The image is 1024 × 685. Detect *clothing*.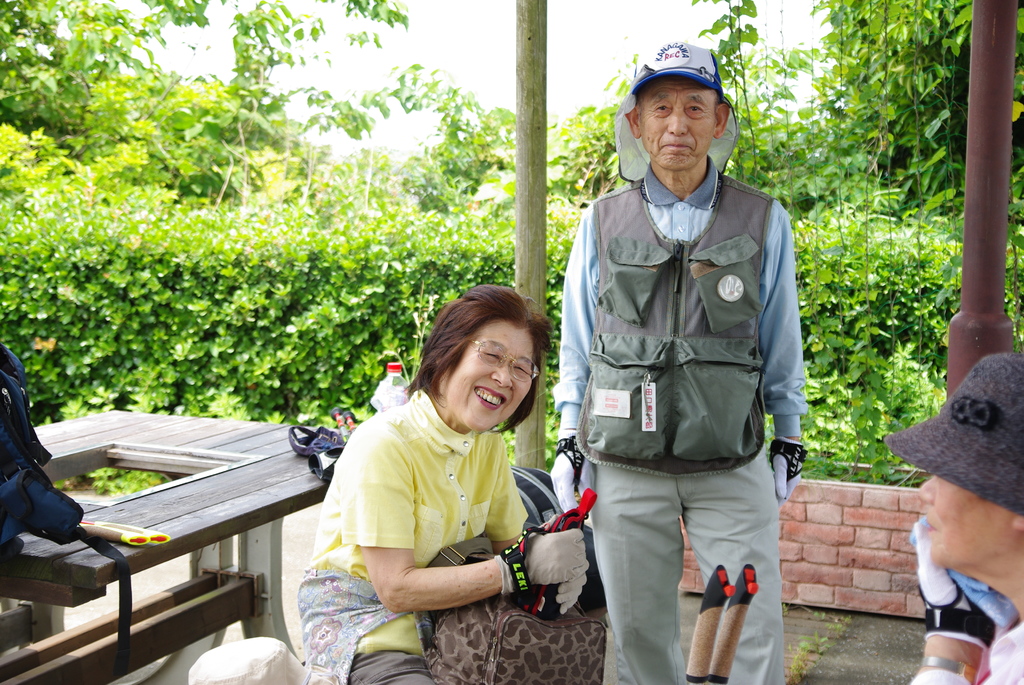
Detection: BBox(909, 618, 1023, 684).
